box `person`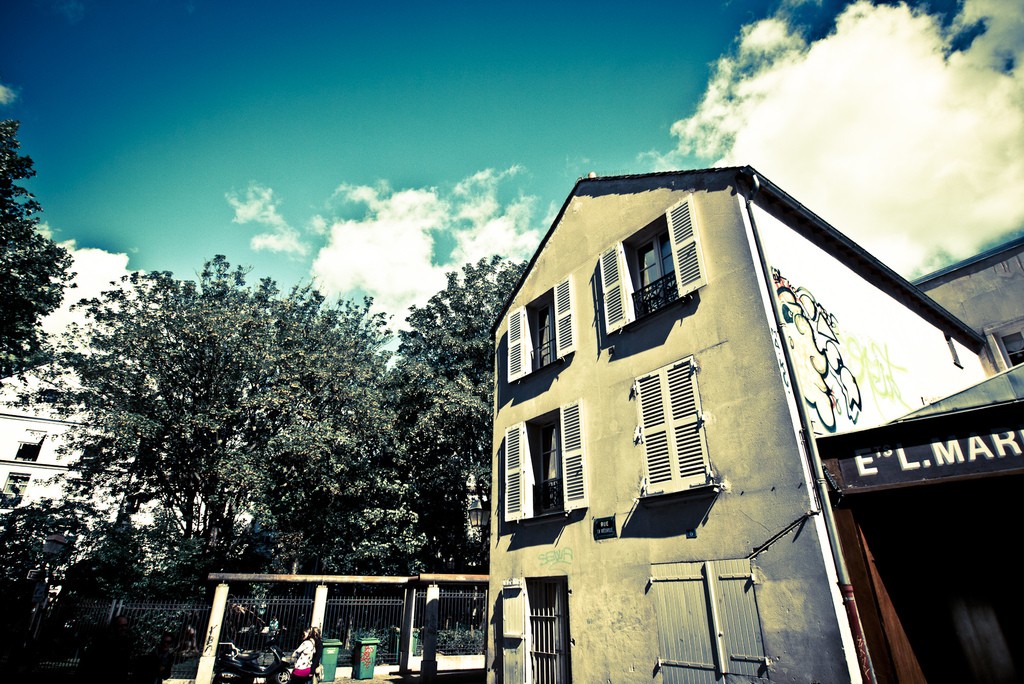
region(292, 627, 317, 683)
